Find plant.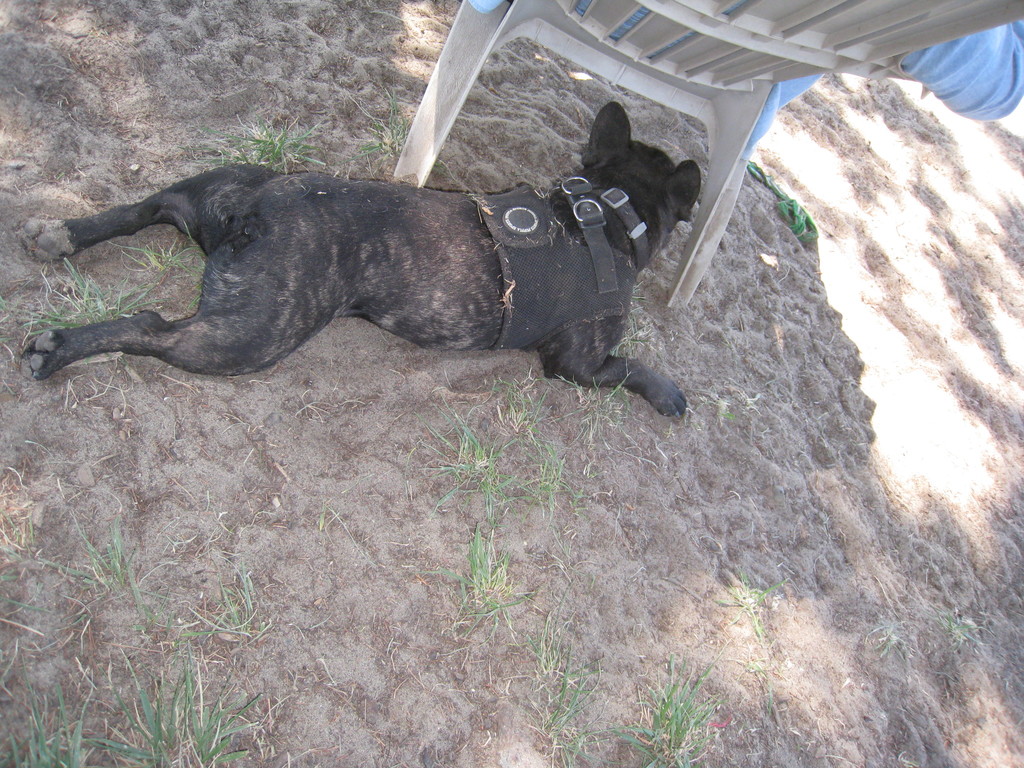
bbox=[609, 283, 650, 360].
